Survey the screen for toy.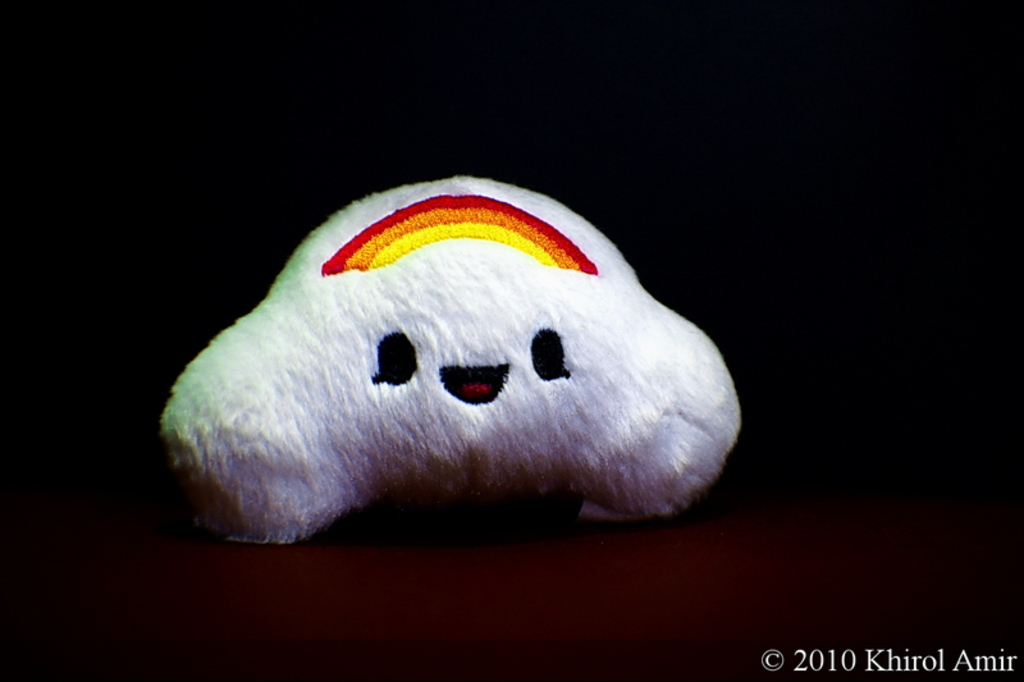
Survey found: [x1=127, y1=197, x2=763, y2=550].
